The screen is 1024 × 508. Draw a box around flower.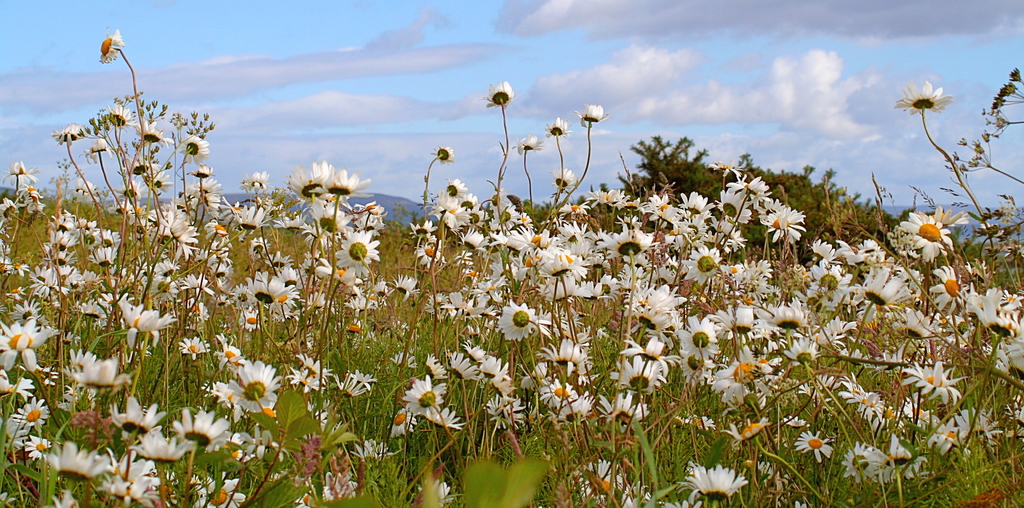
56/127/90/141.
